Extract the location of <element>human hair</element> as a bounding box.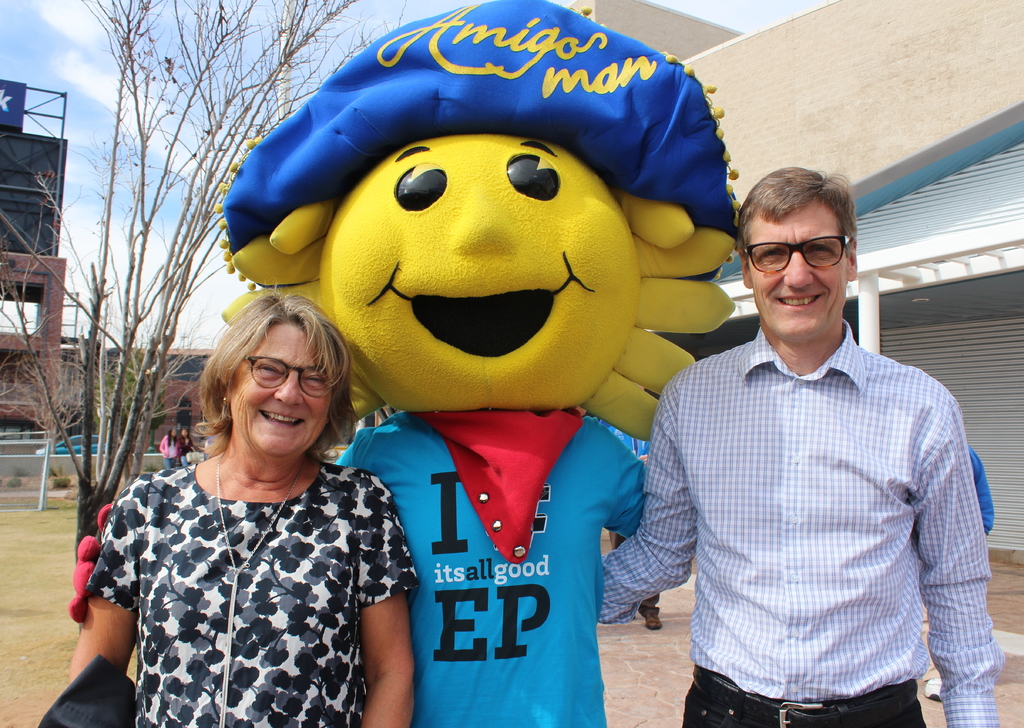
[x1=168, y1=428, x2=177, y2=444].
